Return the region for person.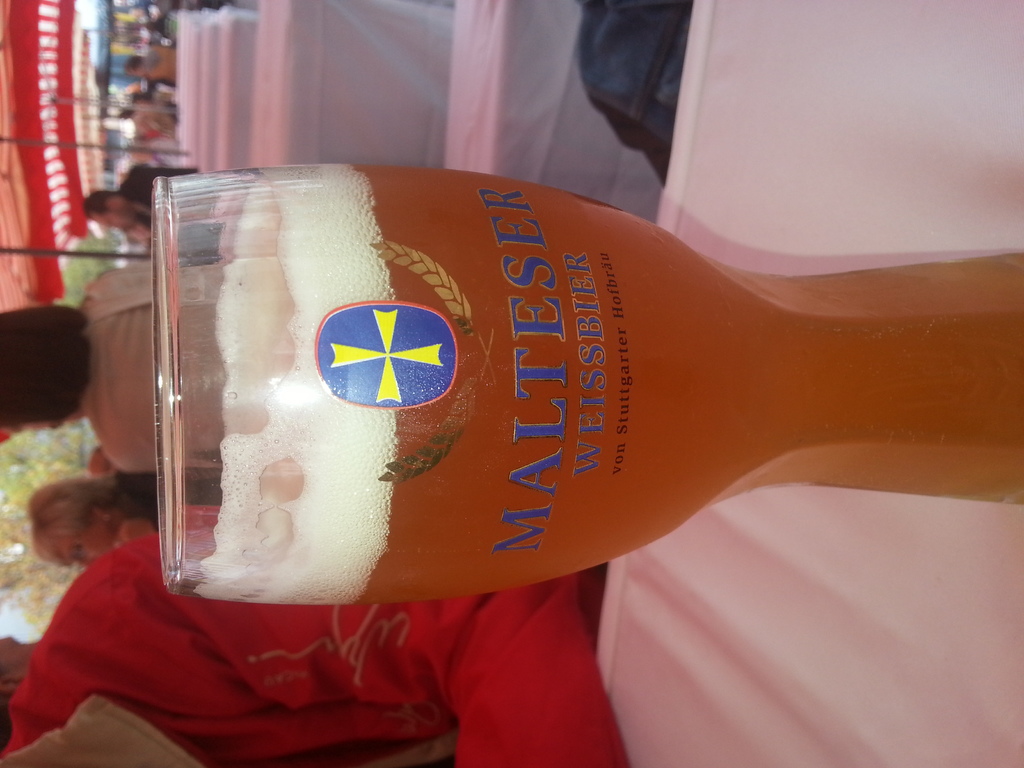
Rect(0, 255, 230, 472).
